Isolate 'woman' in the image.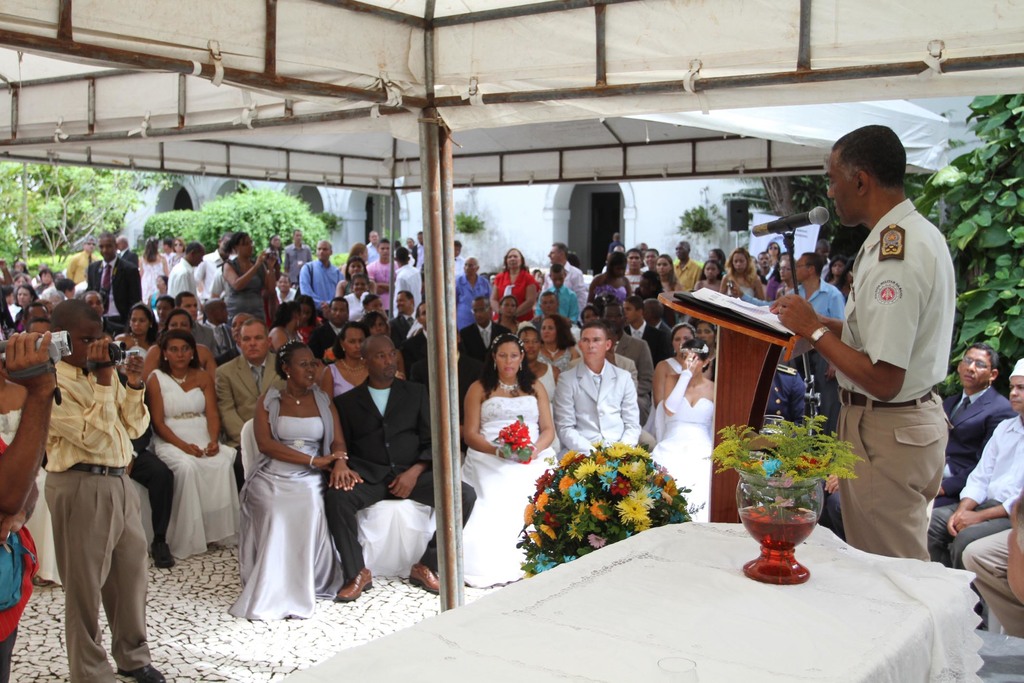
Isolated region: pyautogui.locateOnScreen(144, 327, 241, 559).
